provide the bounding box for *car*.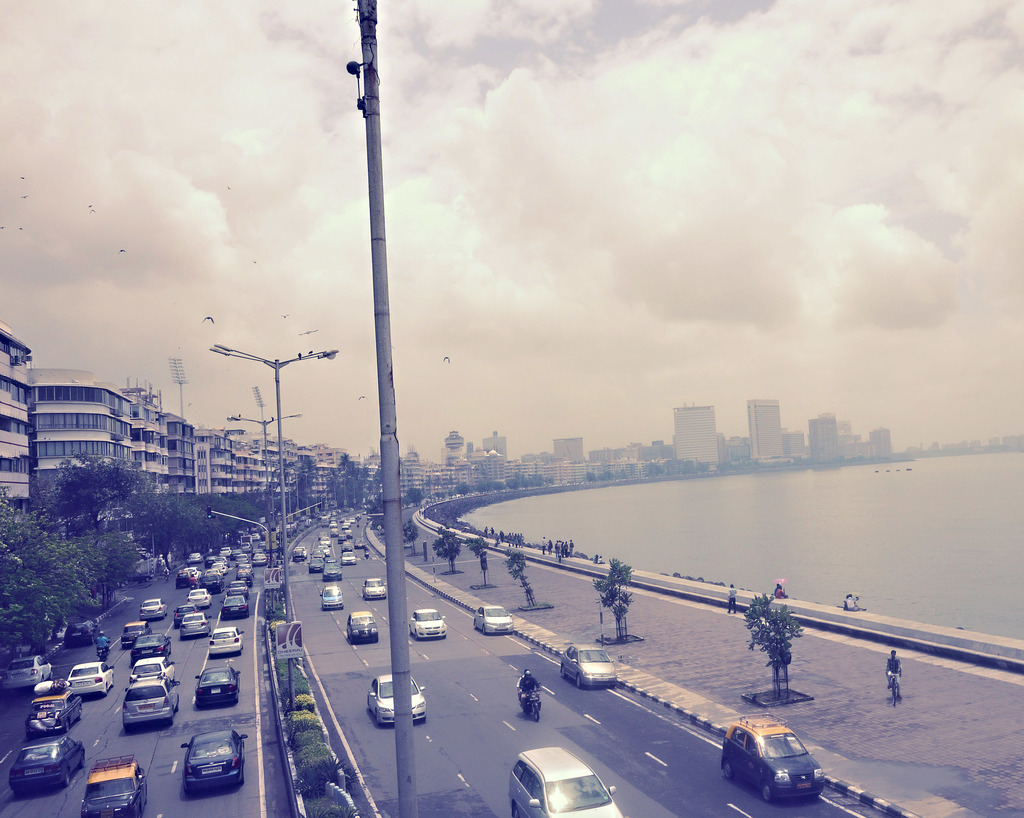
{"x1": 221, "y1": 594, "x2": 249, "y2": 618}.
